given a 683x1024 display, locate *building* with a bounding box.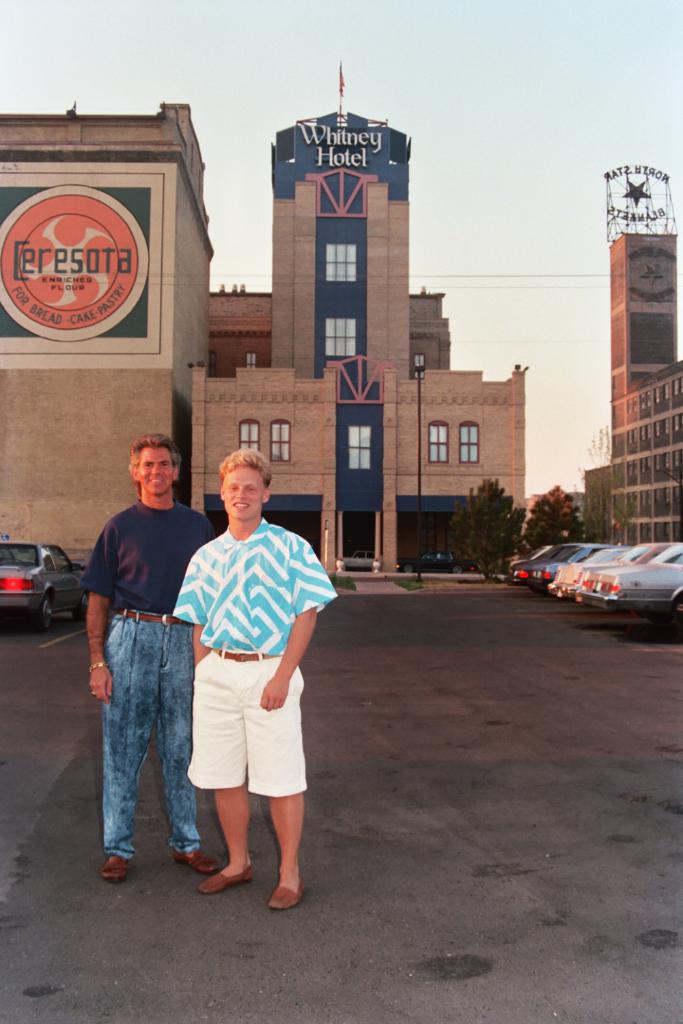
Located: box=[605, 233, 682, 545].
